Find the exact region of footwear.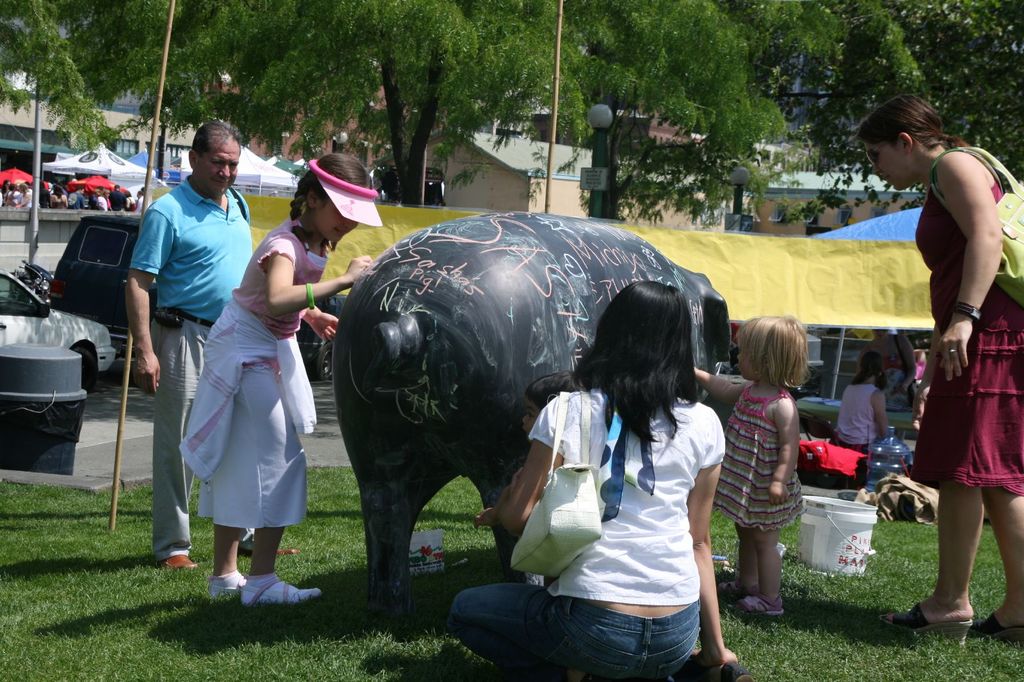
Exact region: 686,656,762,681.
